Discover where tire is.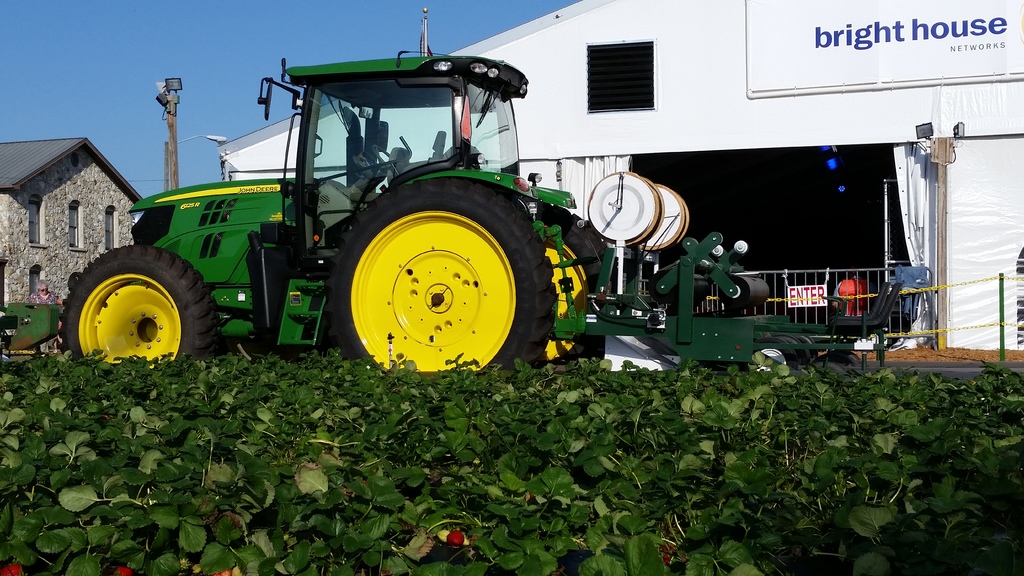
Discovered at l=525, t=228, r=607, b=367.
